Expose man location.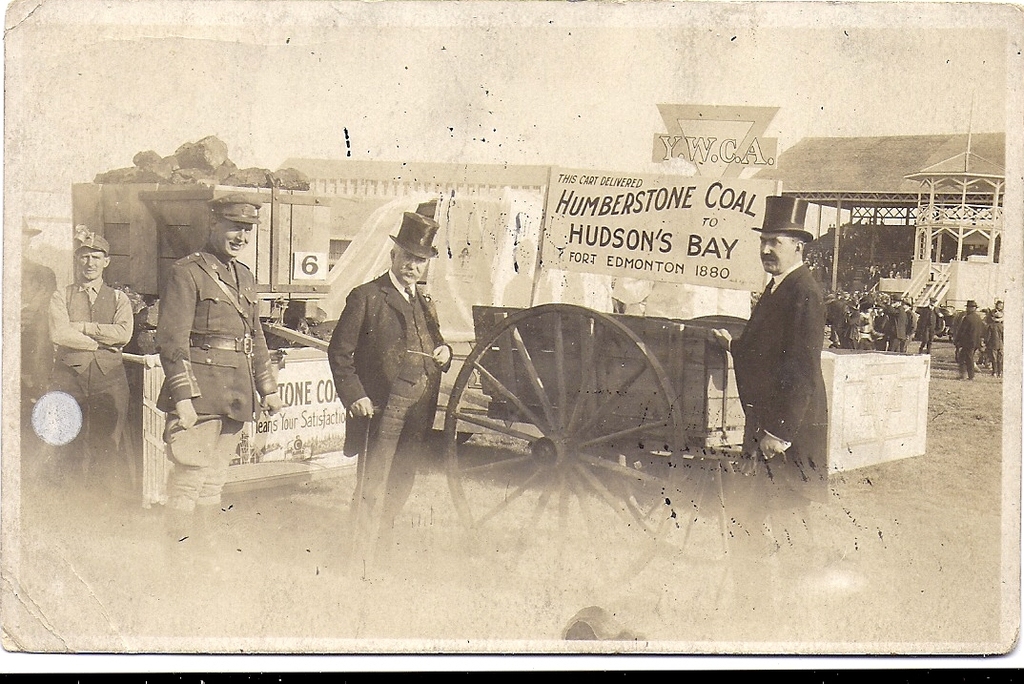
Exposed at <box>916,290,944,351</box>.
